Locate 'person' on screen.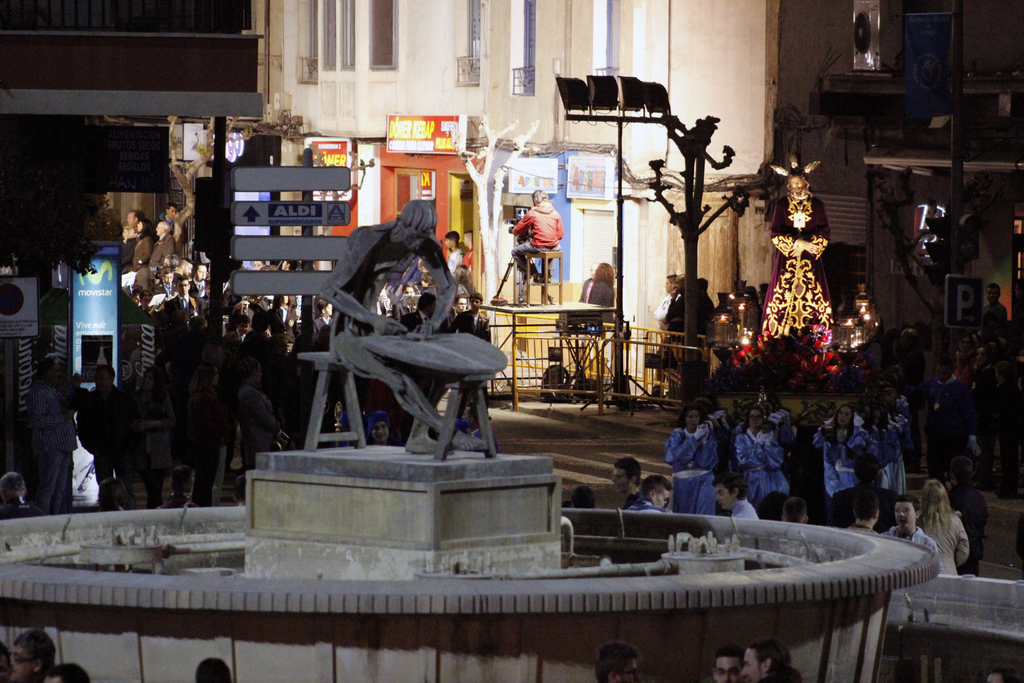
On screen at pyautogui.locateOnScreen(984, 667, 1020, 682).
